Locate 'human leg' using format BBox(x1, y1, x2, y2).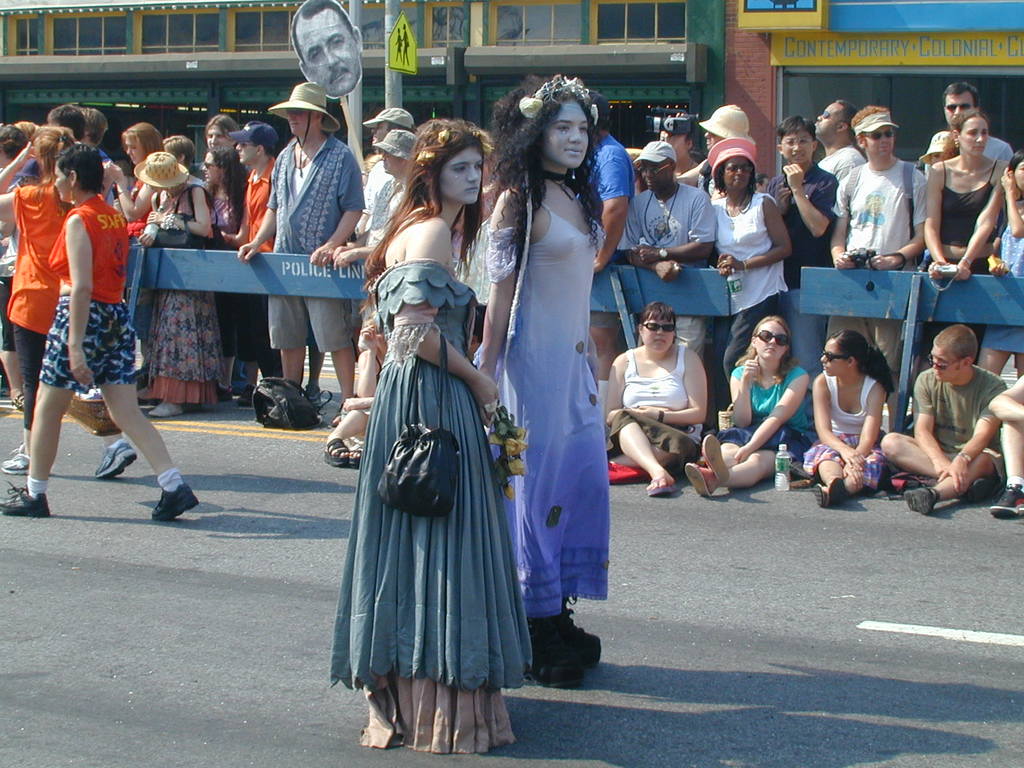
BBox(94, 300, 201, 523).
